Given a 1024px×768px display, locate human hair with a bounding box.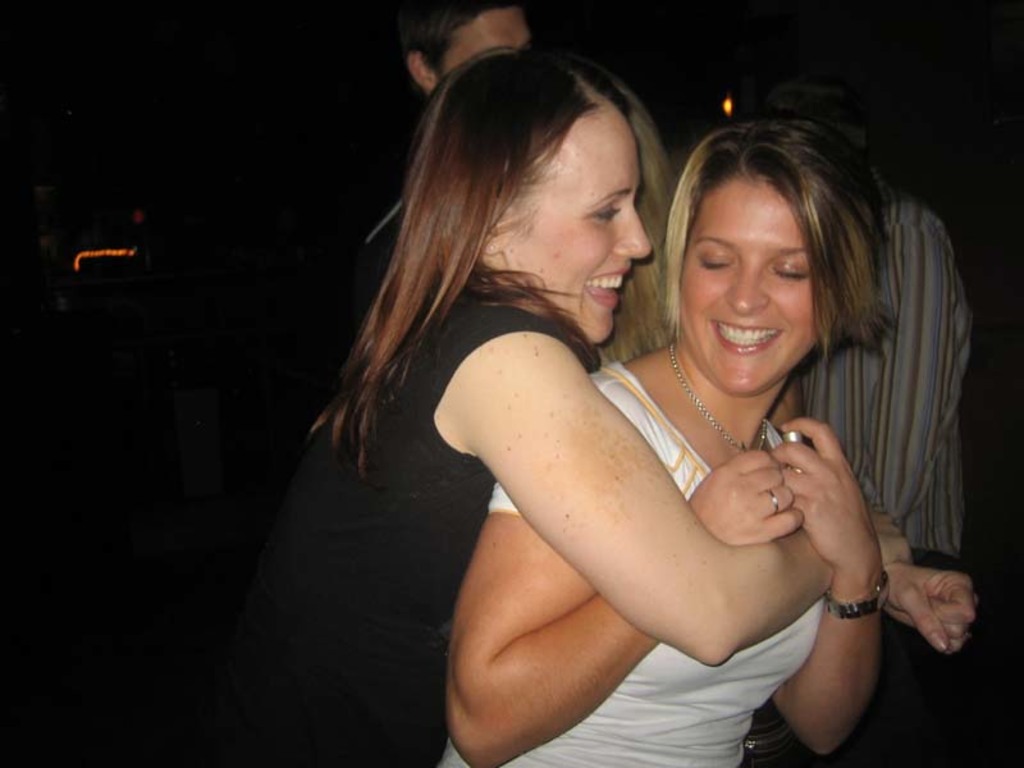
Located: bbox=(411, 0, 515, 82).
